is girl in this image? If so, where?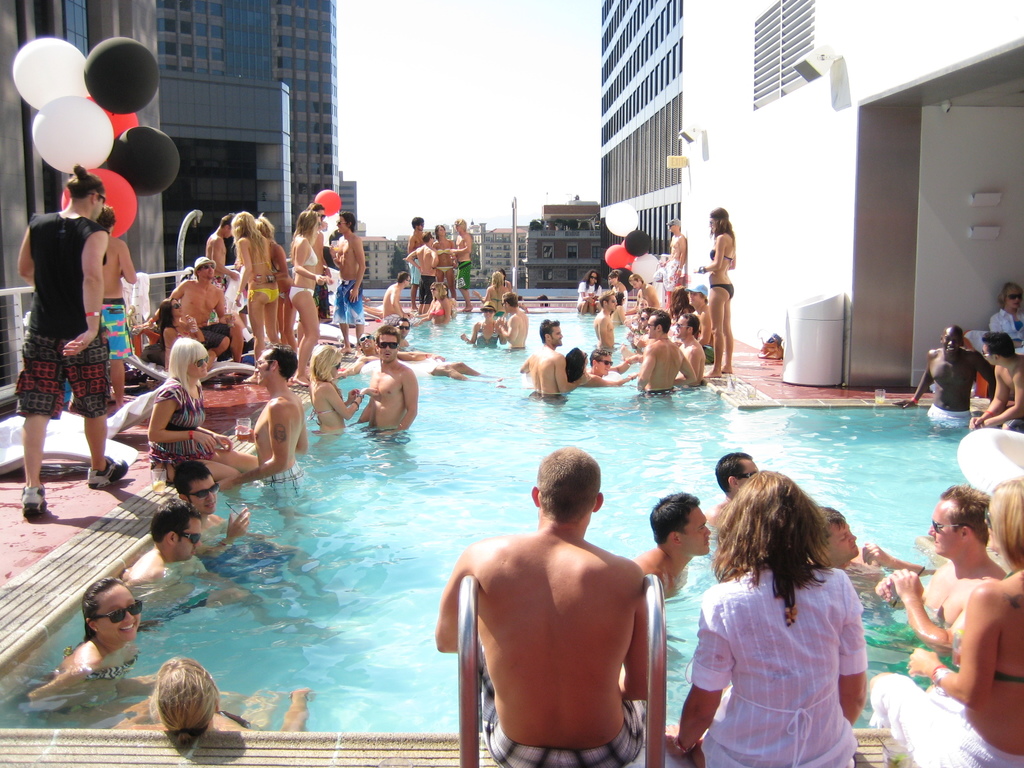
Yes, at box=[910, 484, 1023, 758].
